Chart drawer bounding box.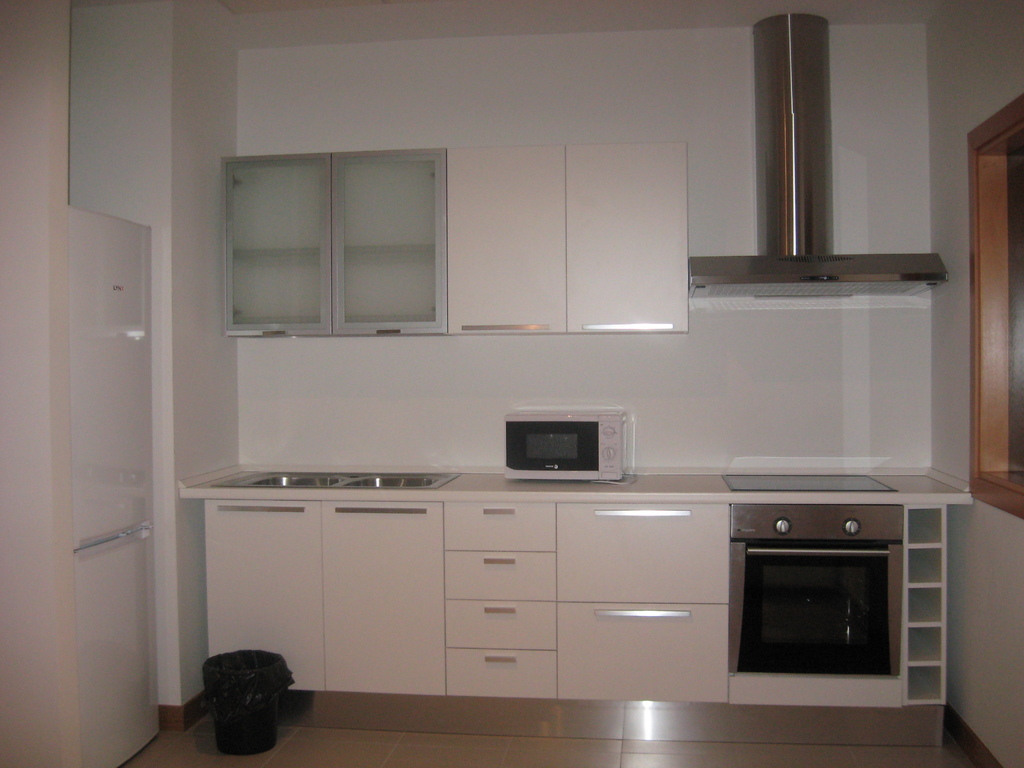
Charted: detection(444, 497, 557, 550).
